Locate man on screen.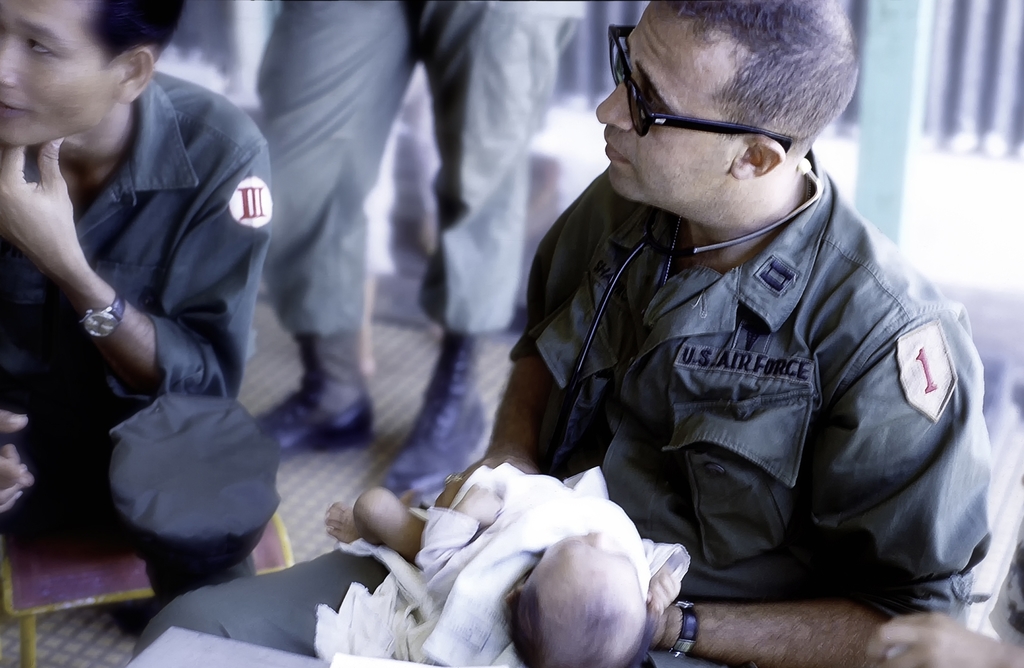
On screen at Rect(124, 0, 1002, 667).
